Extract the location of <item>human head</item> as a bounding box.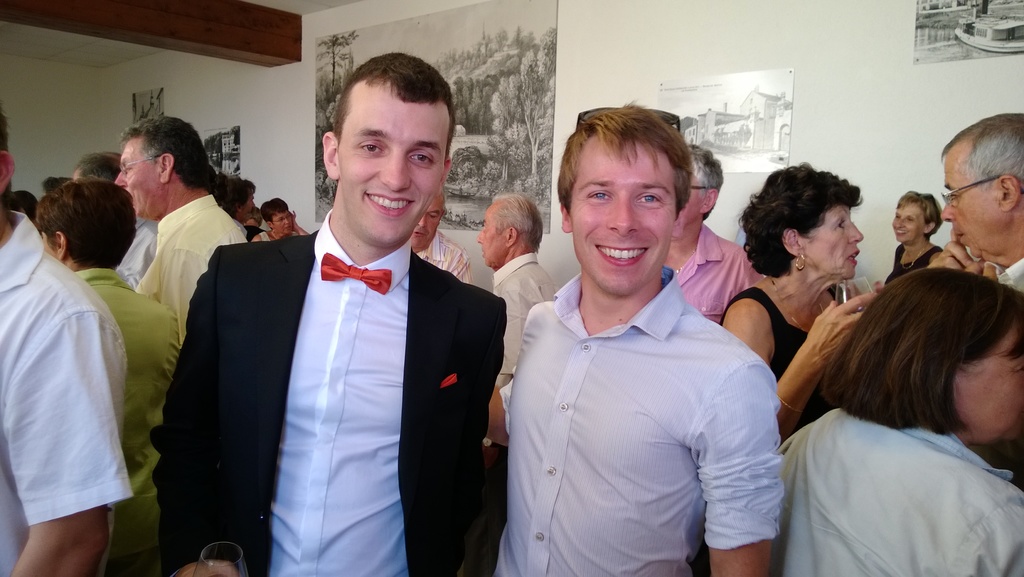
[x1=938, y1=116, x2=1023, y2=255].
